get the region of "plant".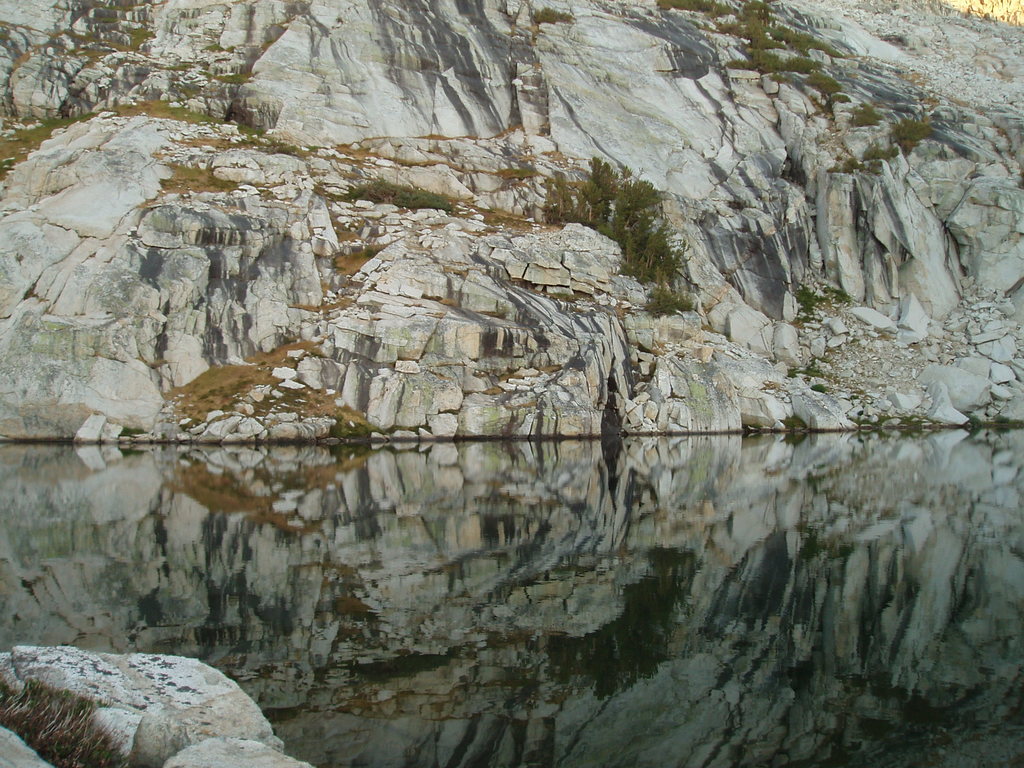
{"left": 534, "top": 4, "right": 573, "bottom": 23}.
